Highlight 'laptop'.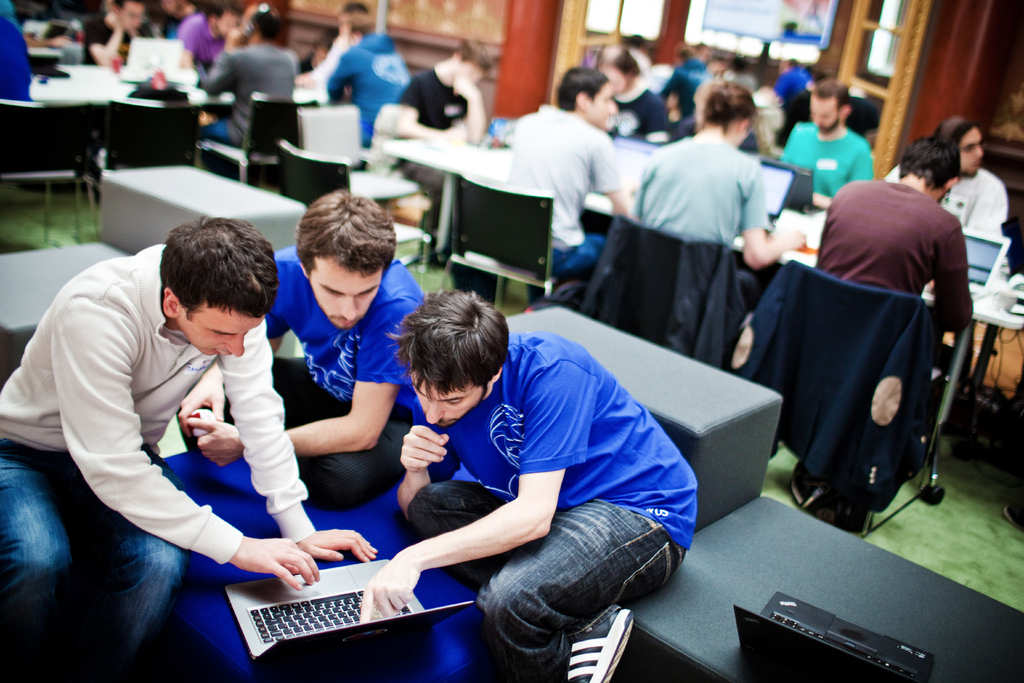
Highlighted region: 734/589/935/682.
